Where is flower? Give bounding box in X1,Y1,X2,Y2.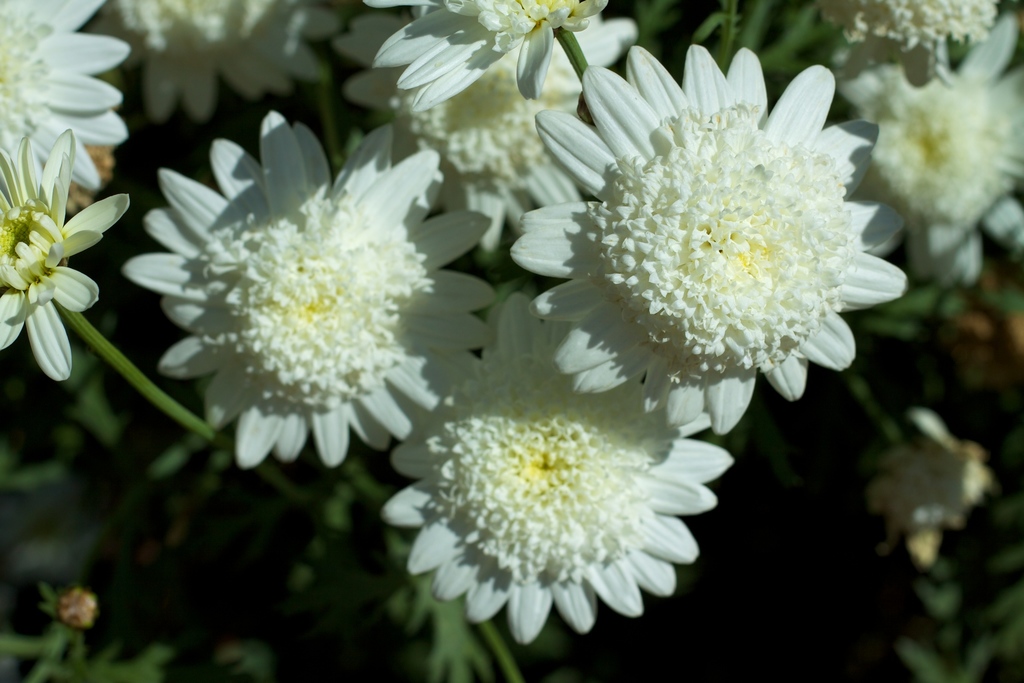
84,0,342,119.
